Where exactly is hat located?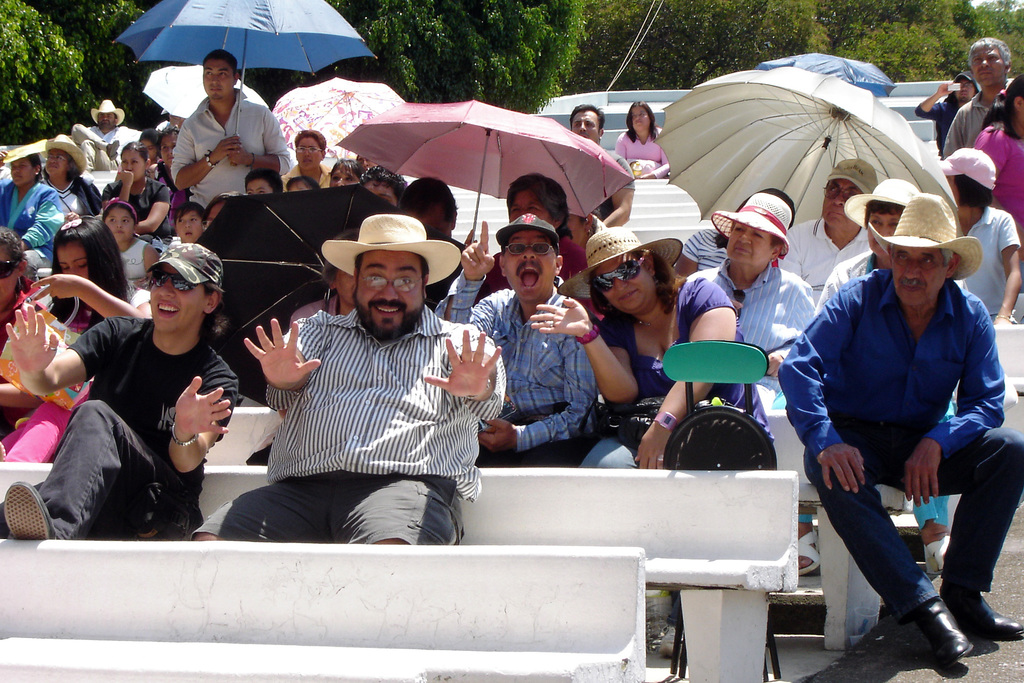
Its bounding box is left=495, top=212, right=561, bottom=248.
